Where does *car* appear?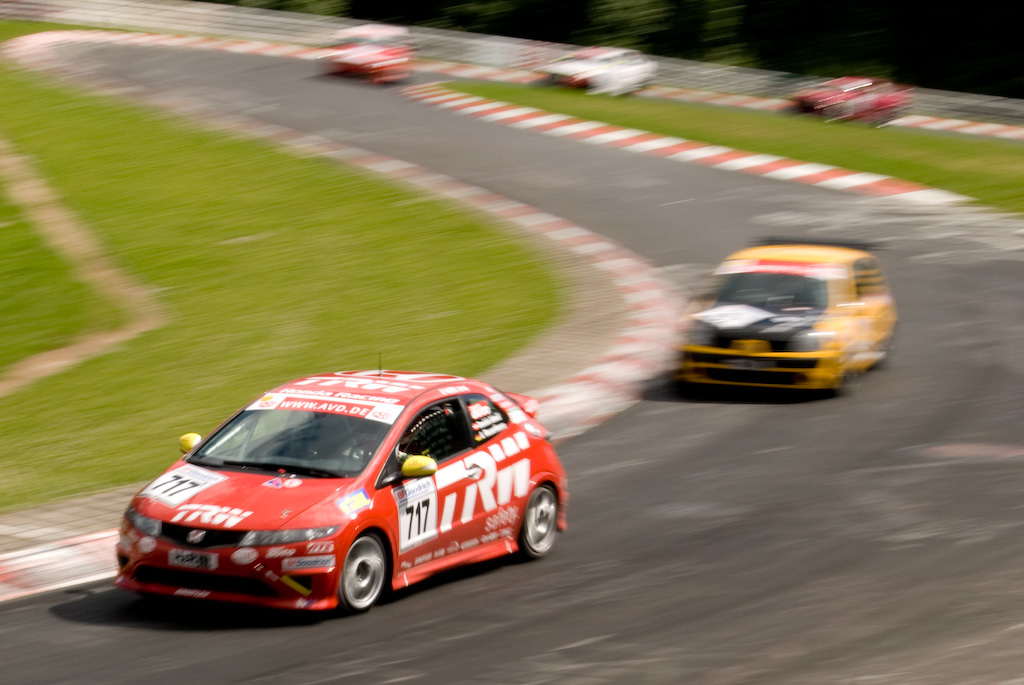
Appears at bbox(666, 232, 900, 400).
